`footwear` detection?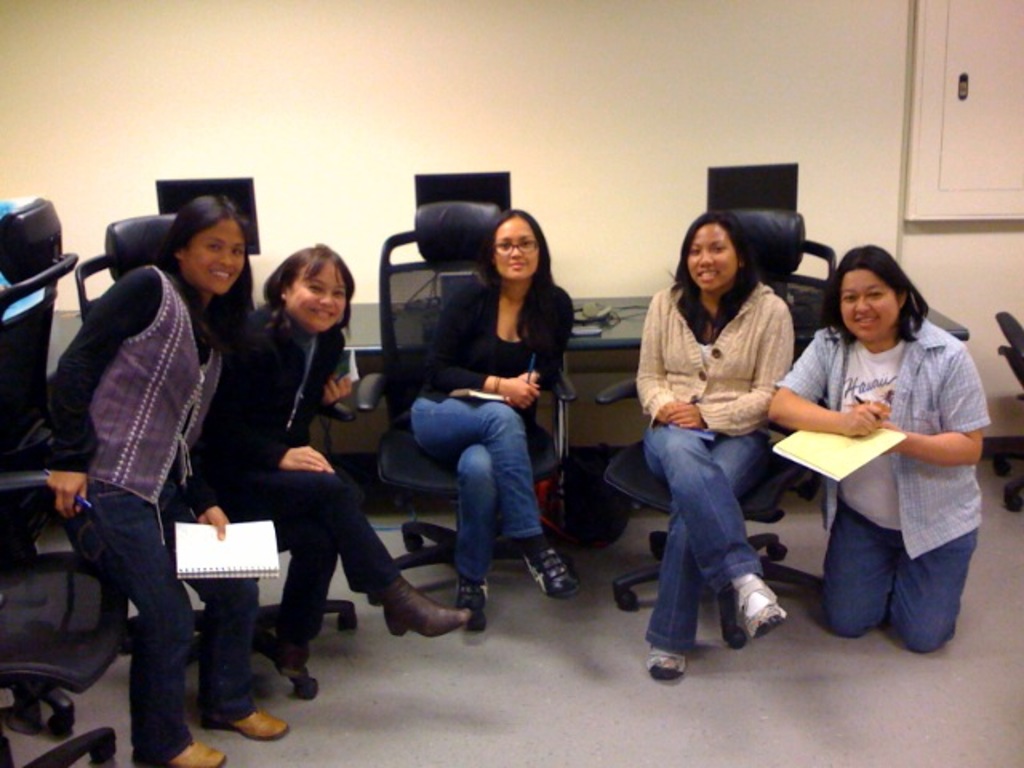
(x1=208, y1=710, x2=280, y2=747)
